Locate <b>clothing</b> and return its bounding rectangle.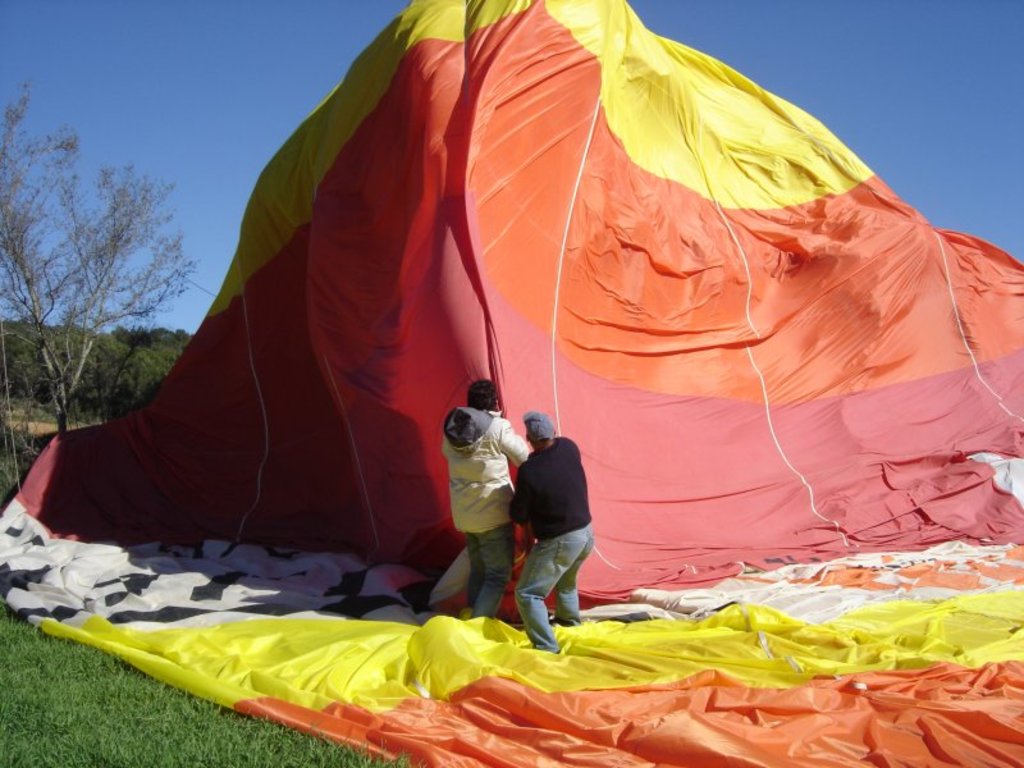
(438,408,525,616).
